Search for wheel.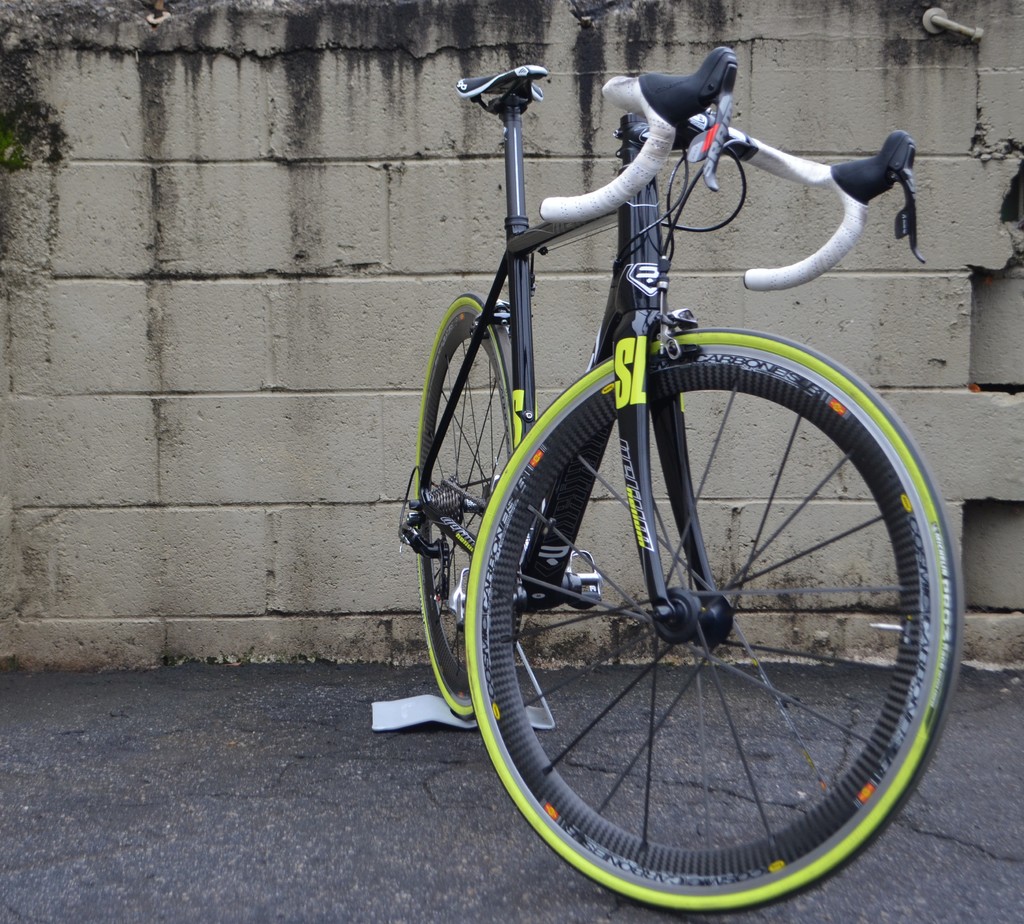
Found at crop(443, 324, 962, 923).
